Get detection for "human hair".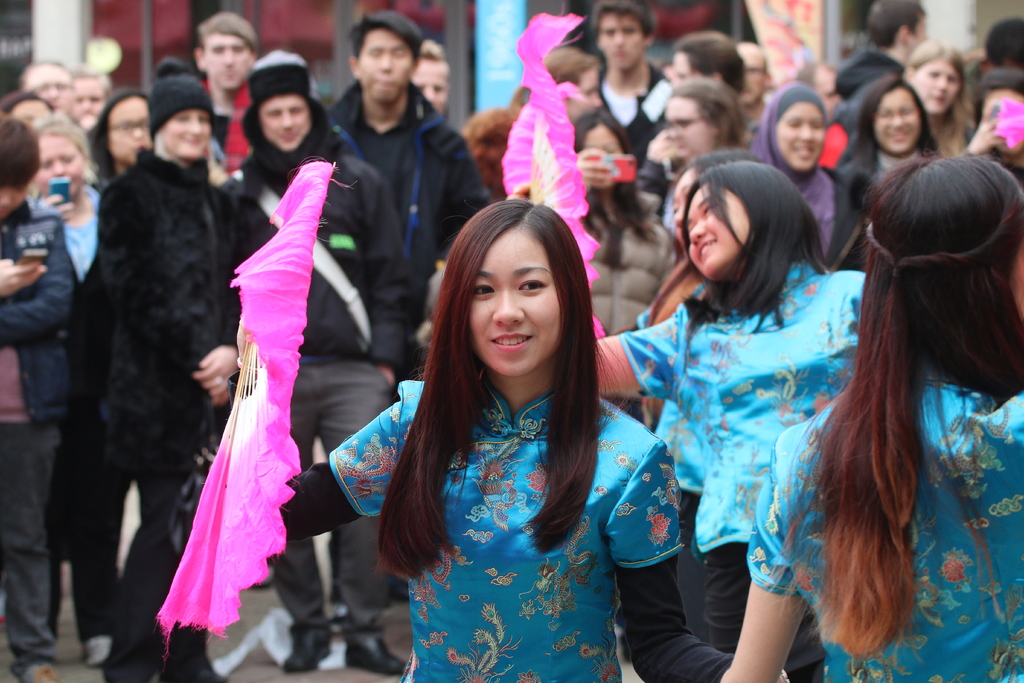
Detection: <bbox>198, 10, 264, 56</bbox>.
